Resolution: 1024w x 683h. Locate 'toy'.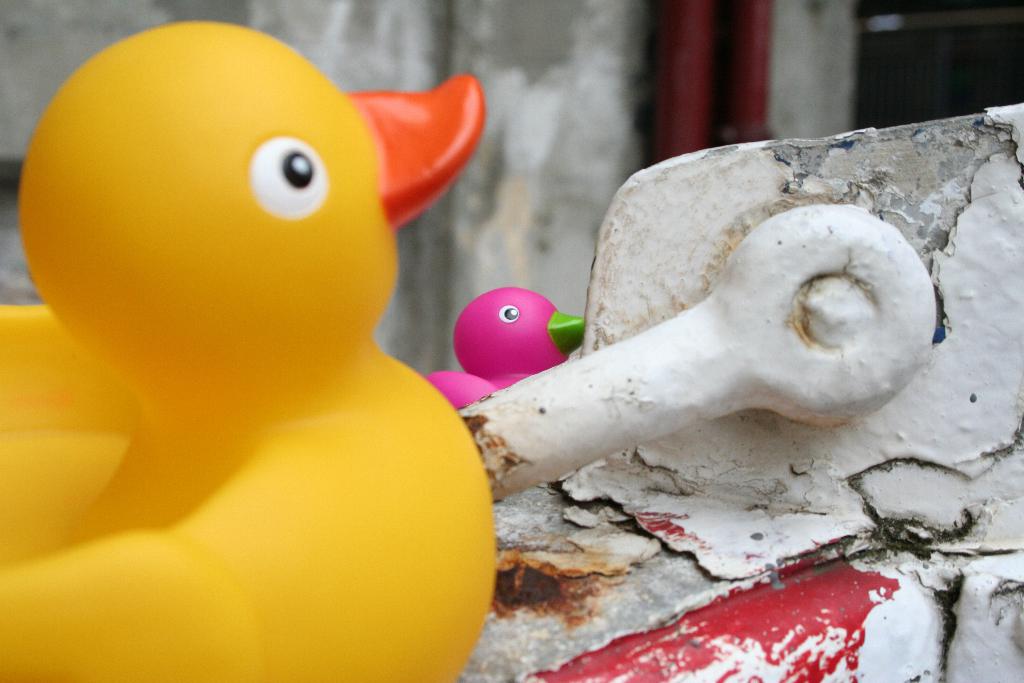
<box>421,285,584,414</box>.
